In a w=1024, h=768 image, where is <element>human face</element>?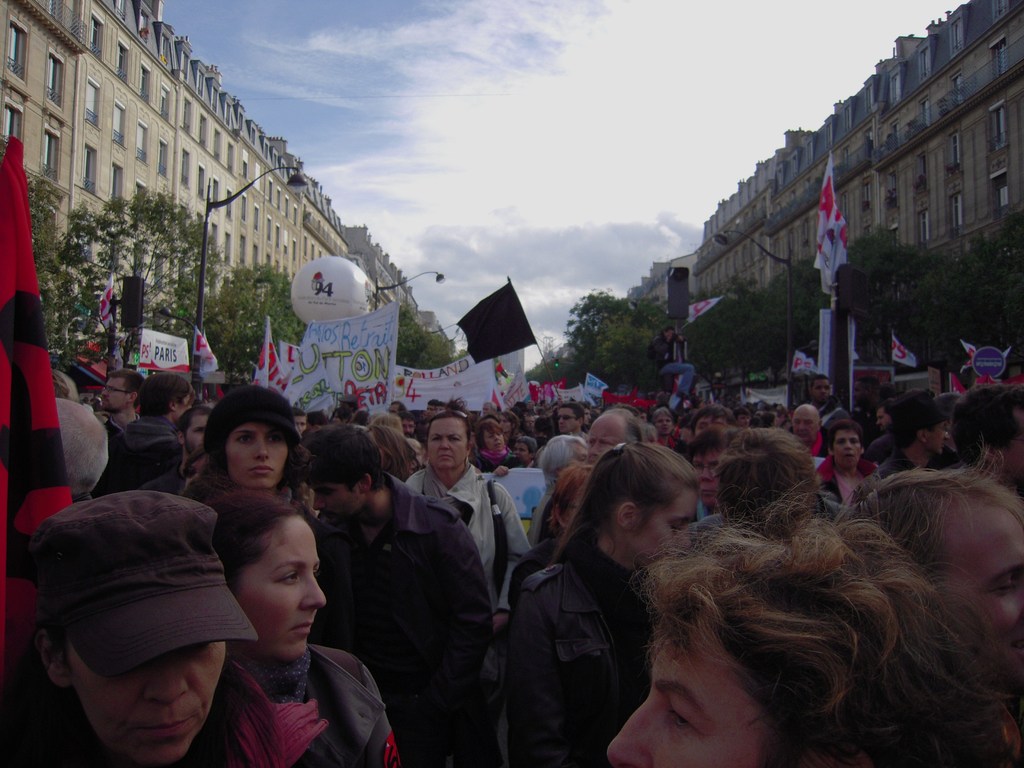
[99, 376, 129, 410].
